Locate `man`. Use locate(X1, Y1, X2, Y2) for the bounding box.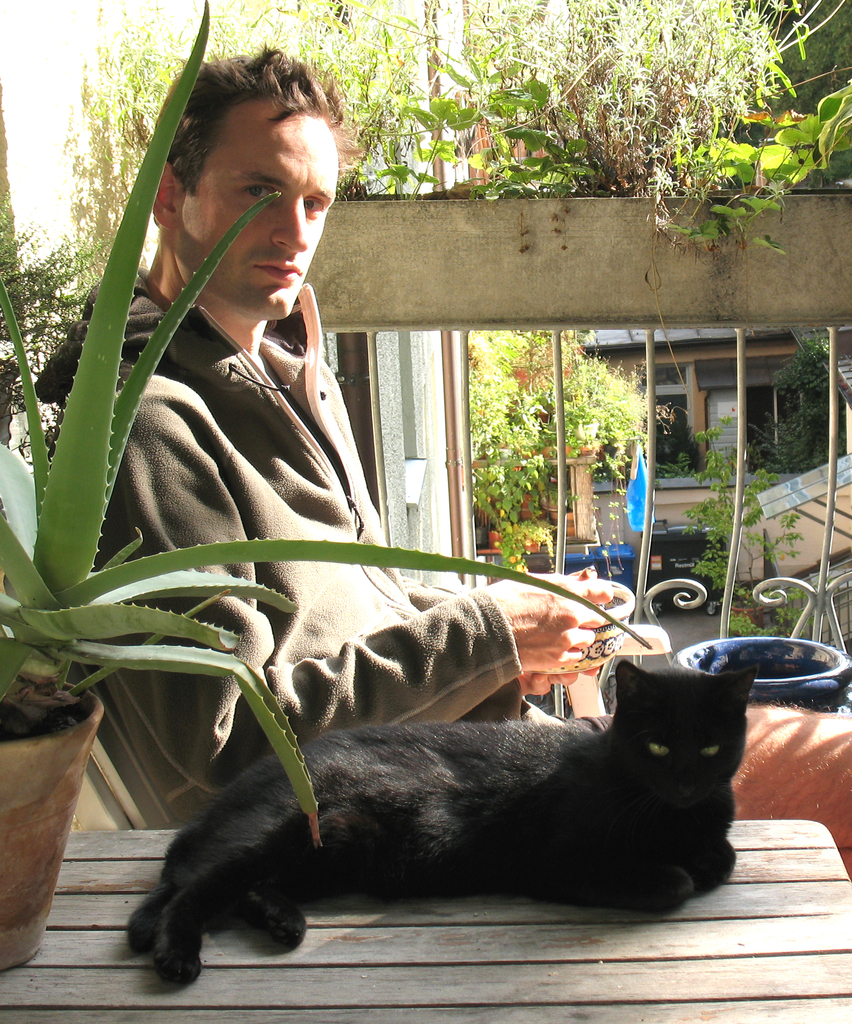
locate(34, 41, 851, 880).
